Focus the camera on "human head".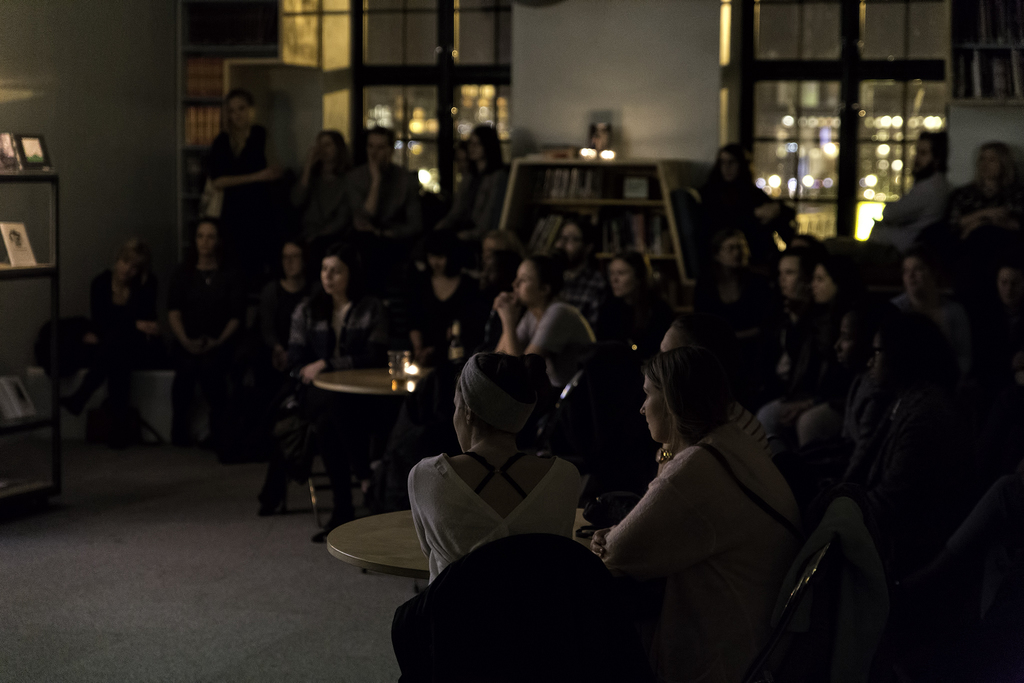
Focus region: [left=717, top=230, right=751, bottom=268].
